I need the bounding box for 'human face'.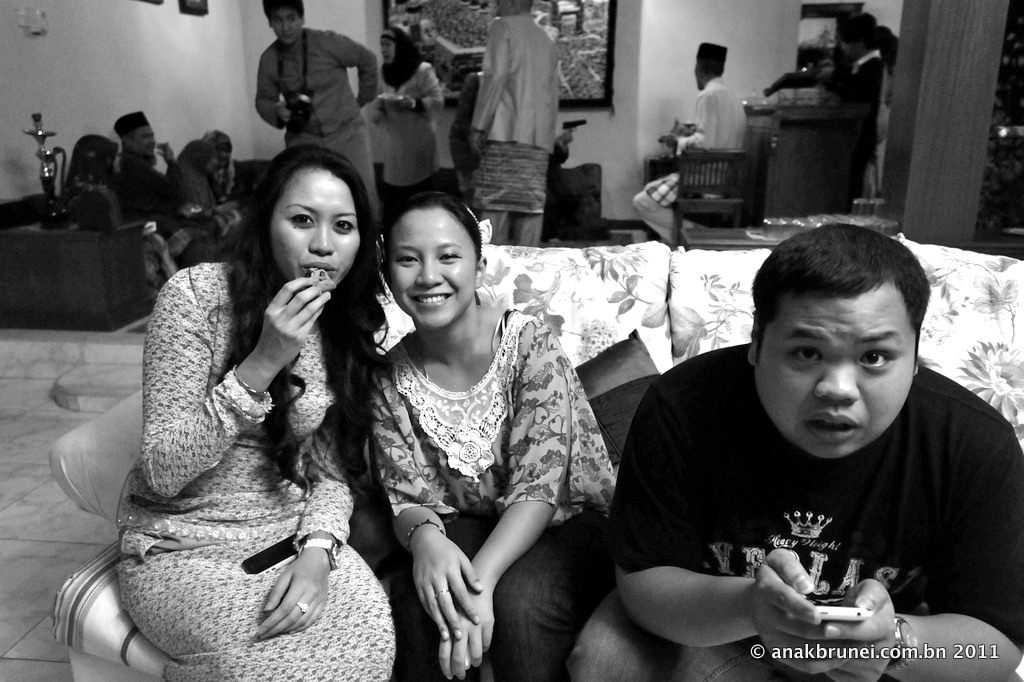
Here it is: <box>386,205,475,331</box>.
